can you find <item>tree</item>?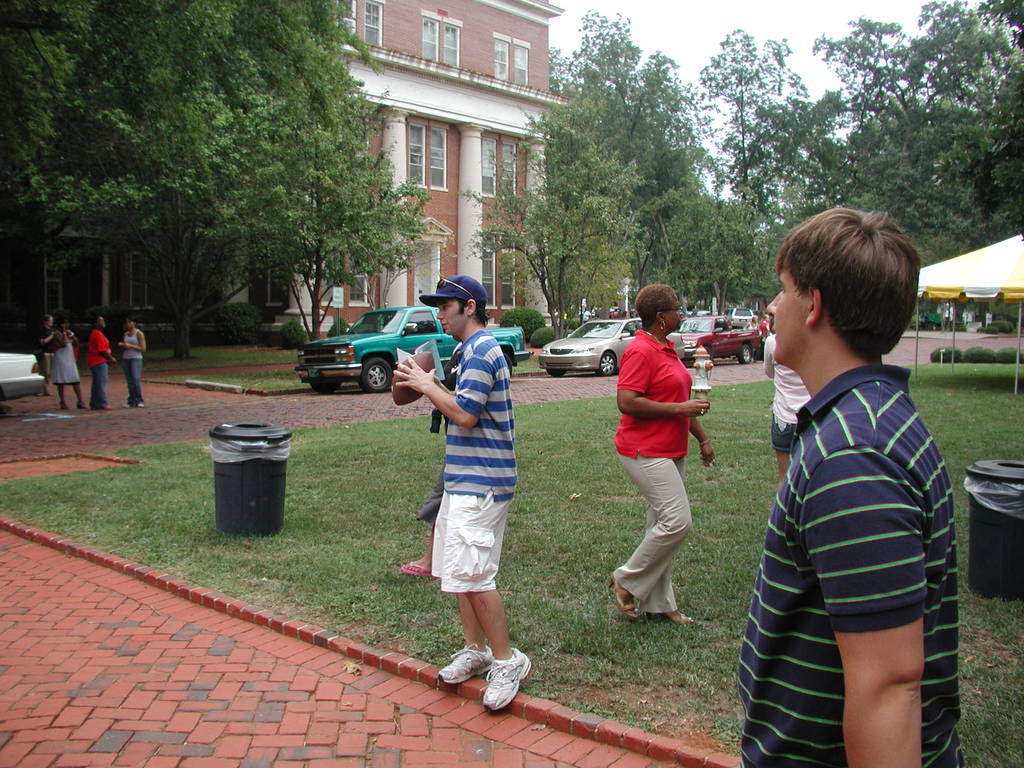
Yes, bounding box: <box>246,107,435,342</box>.
